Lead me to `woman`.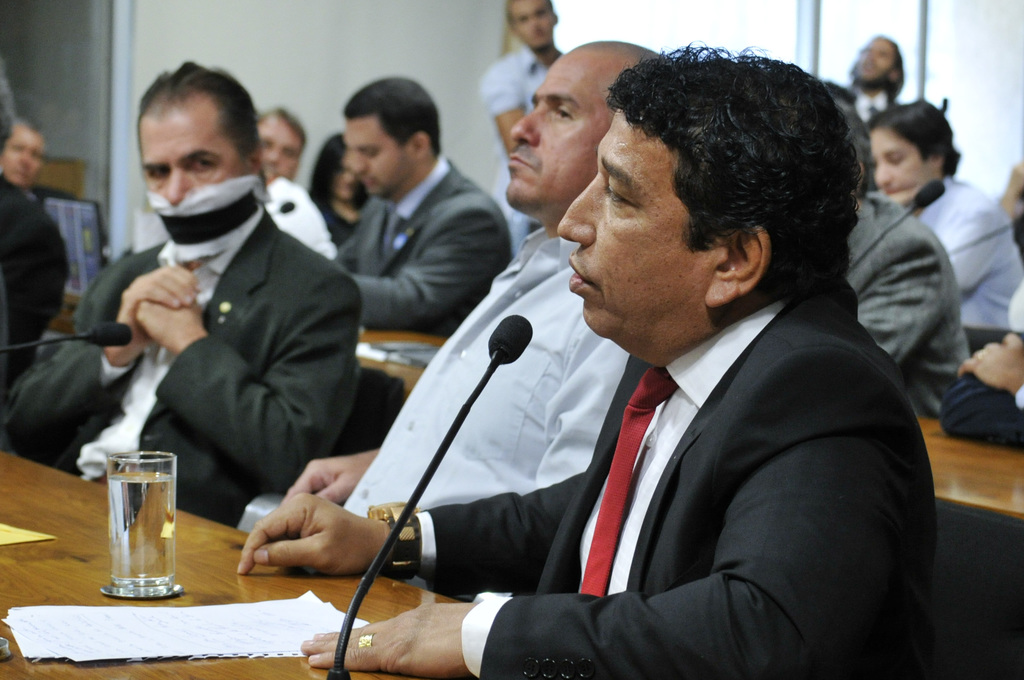
Lead to (868,92,1023,328).
